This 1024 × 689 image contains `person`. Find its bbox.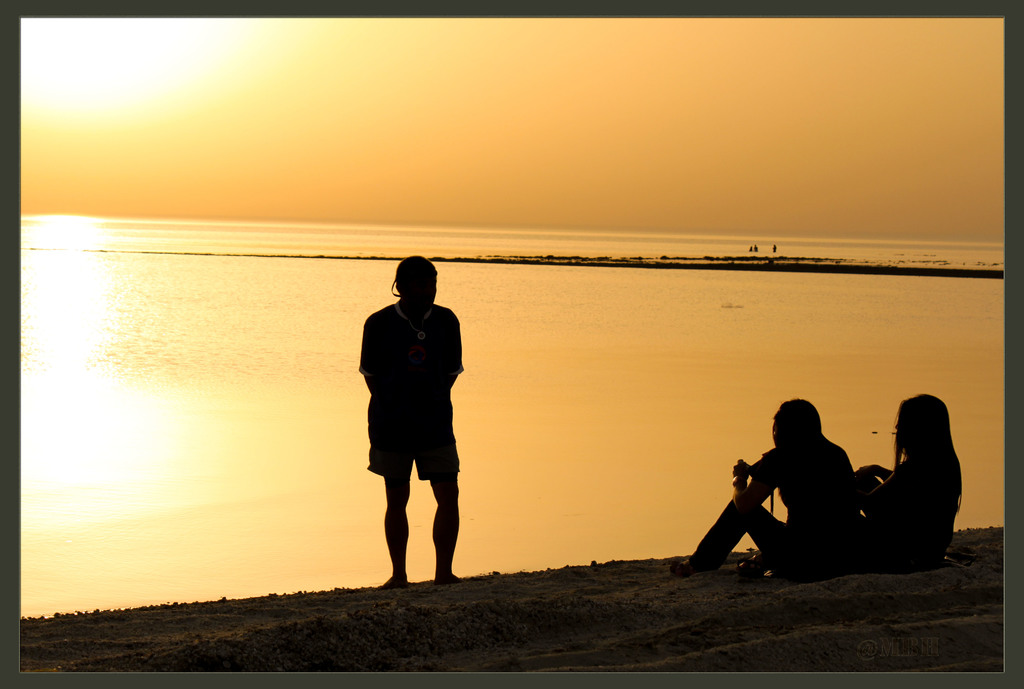
bbox(863, 392, 957, 587).
